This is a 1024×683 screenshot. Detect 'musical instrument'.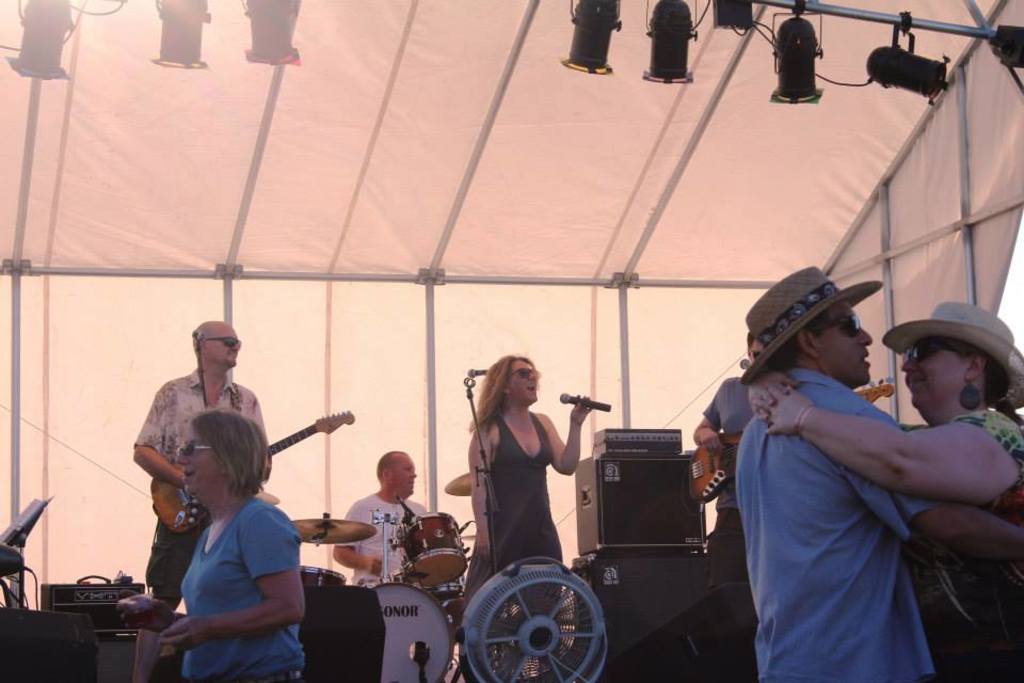
box=[297, 565, 345, 584].
